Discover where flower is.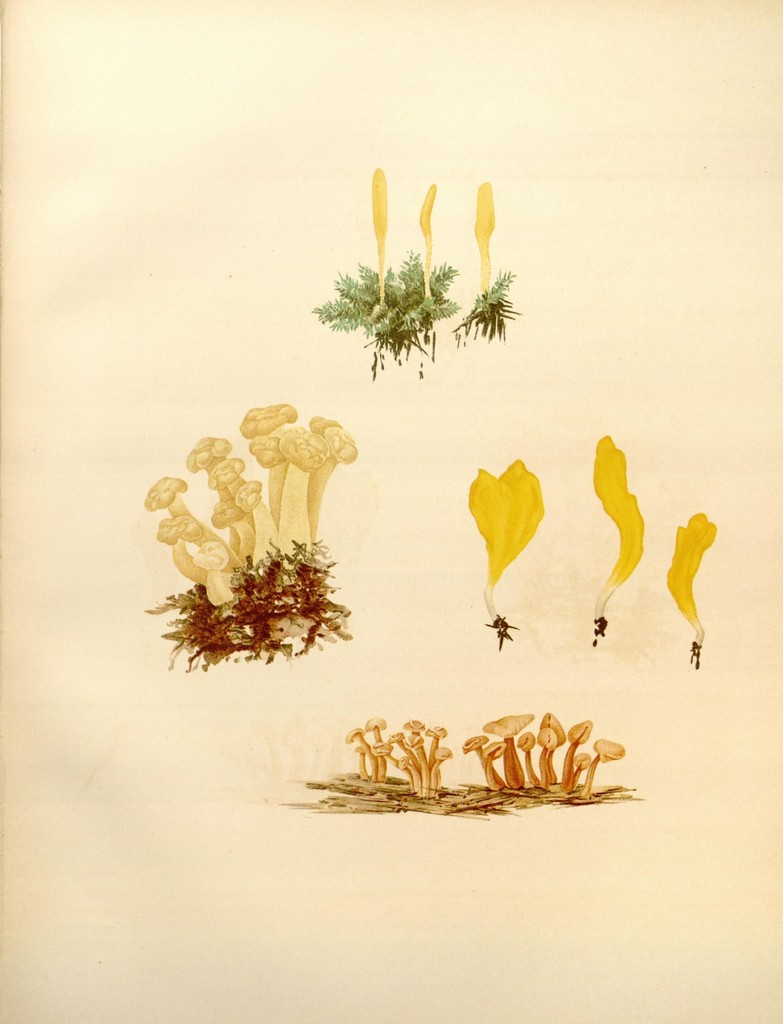
Discovered at left=666, top=512, right=722, bottom=641.
